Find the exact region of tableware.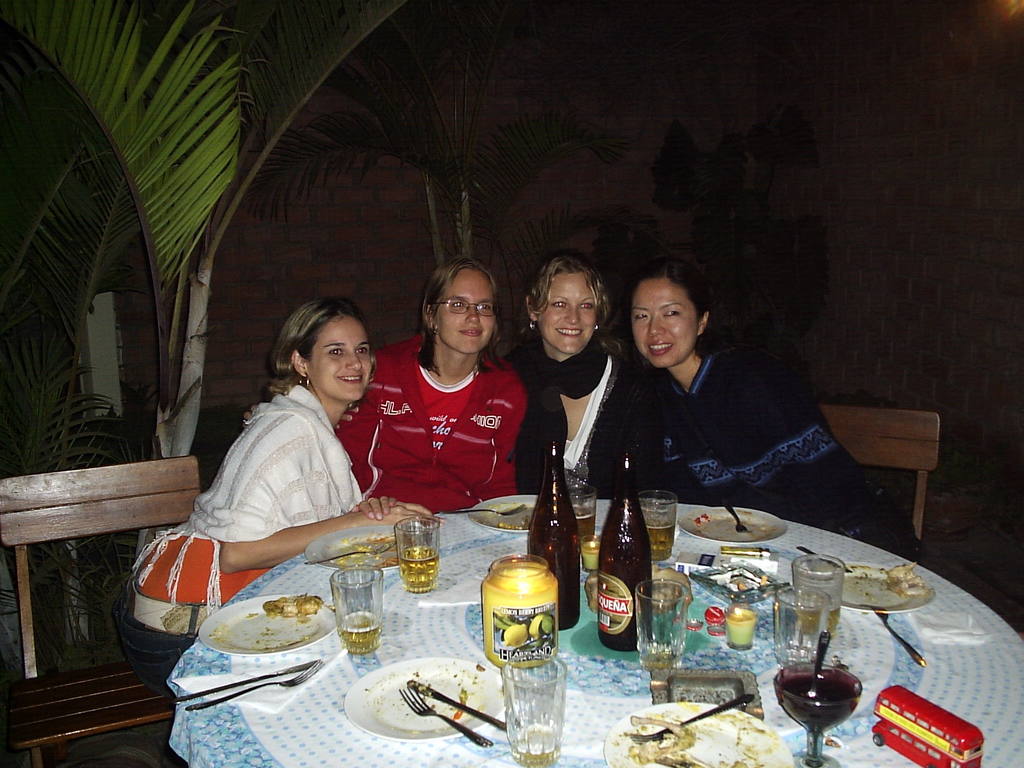
Exact region: 843 566 929 614.
